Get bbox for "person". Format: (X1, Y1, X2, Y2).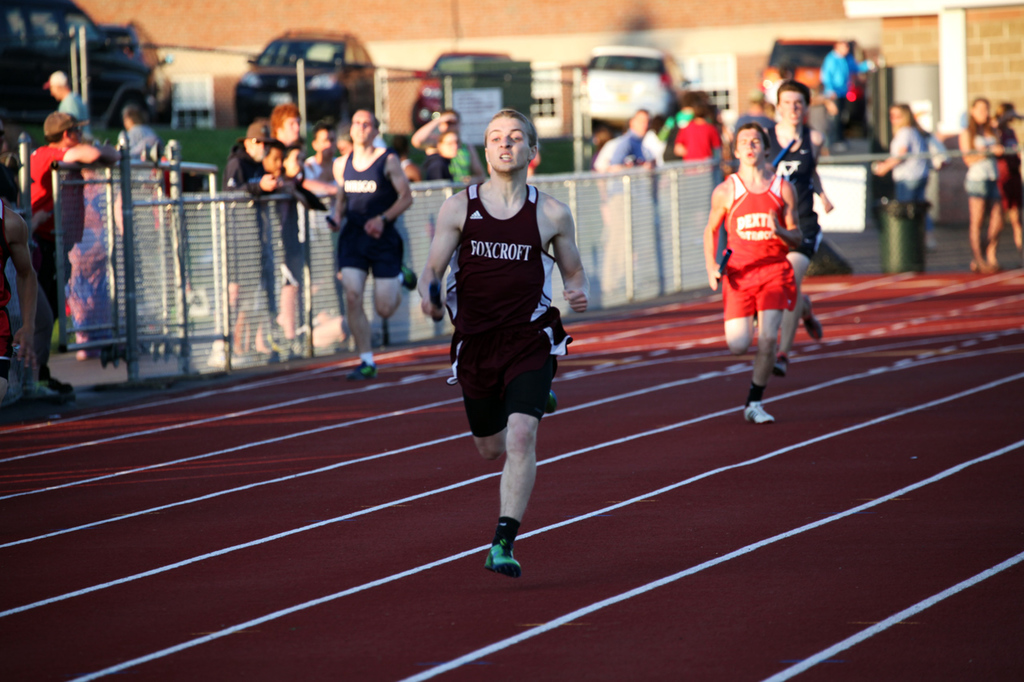
(429, 101, 592, 600).
